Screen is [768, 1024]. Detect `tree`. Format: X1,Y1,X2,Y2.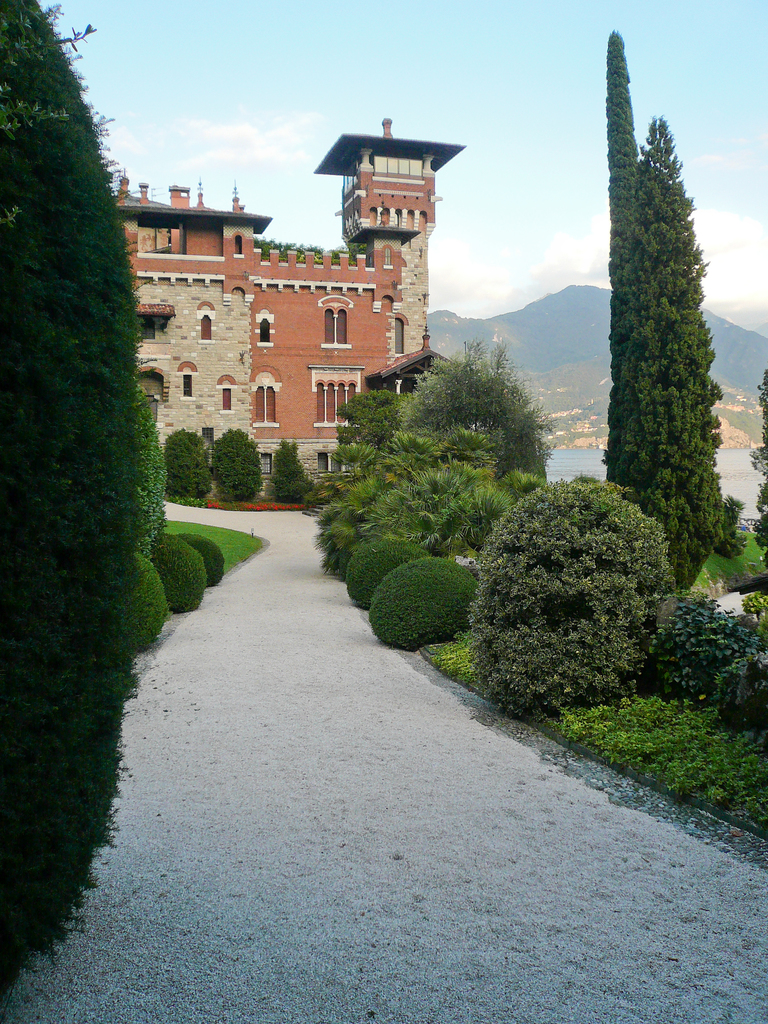
0,0,156,1001.
